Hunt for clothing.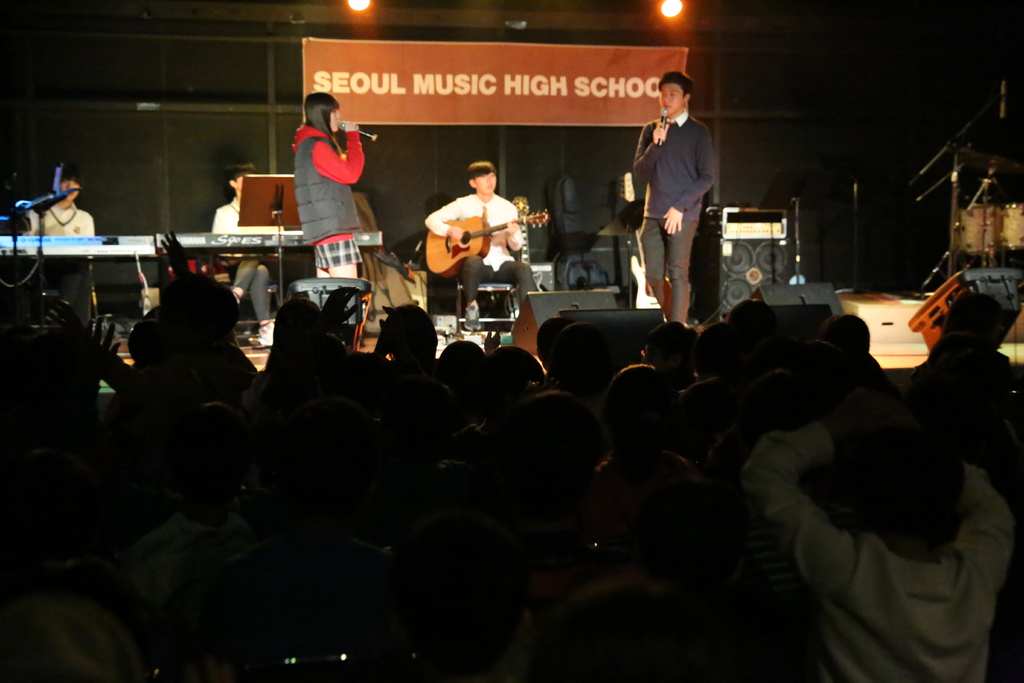
Hunted down at rect(726, 422, 1015, 682).
